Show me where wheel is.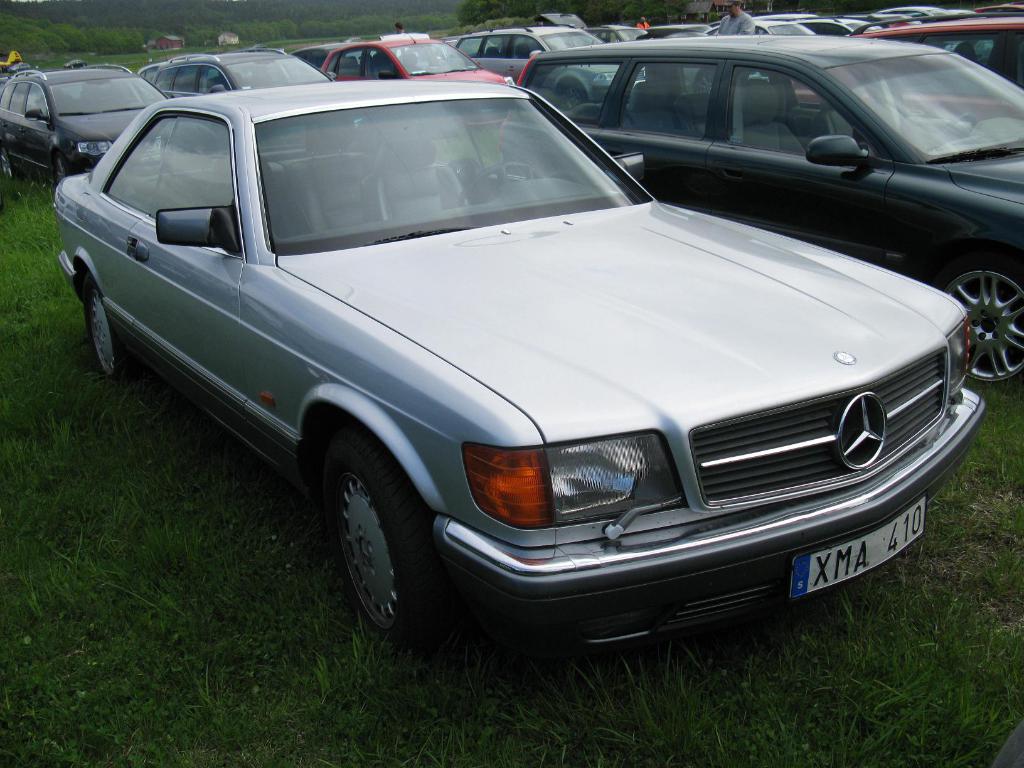
wheel is at {"left": 0, "top": 142, "right": 14, "bottom": 182}.
